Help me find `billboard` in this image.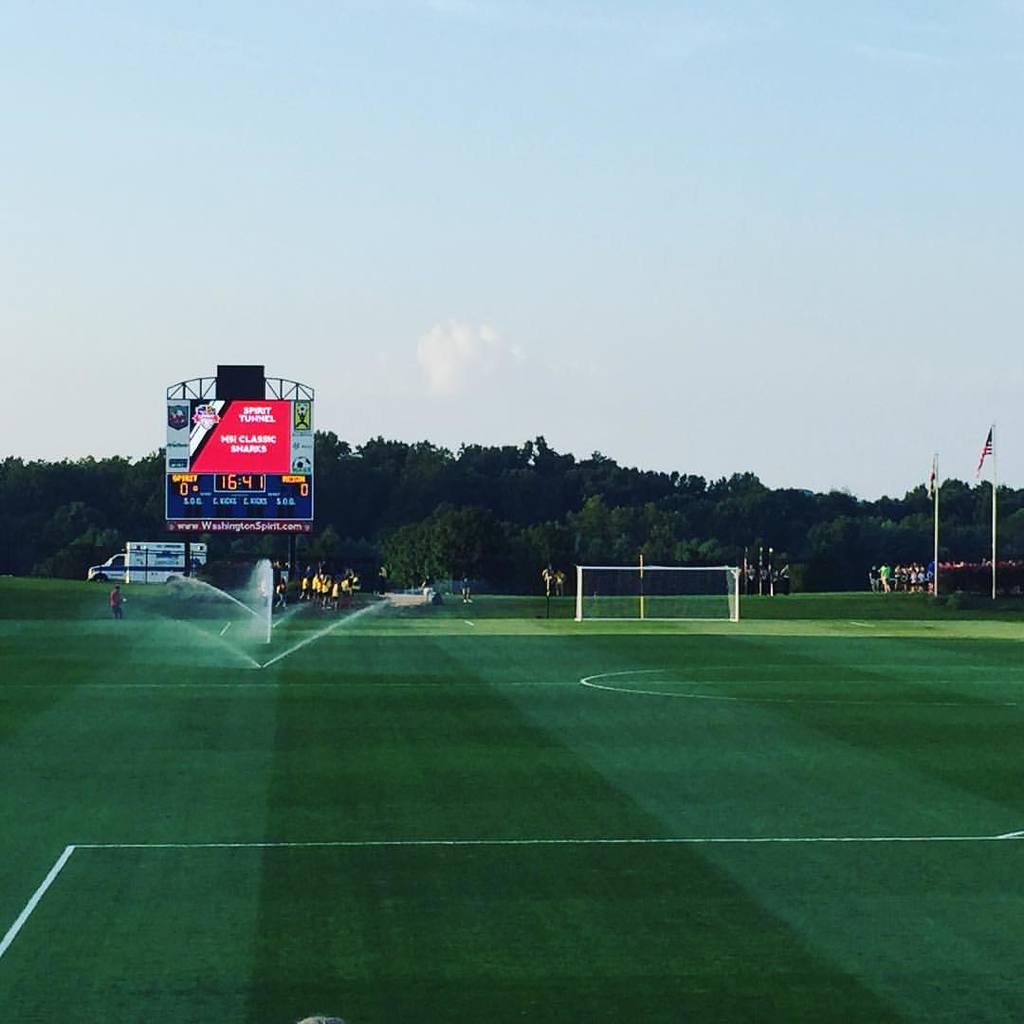
Found it: bbox=[162, 397, 192, 466].
